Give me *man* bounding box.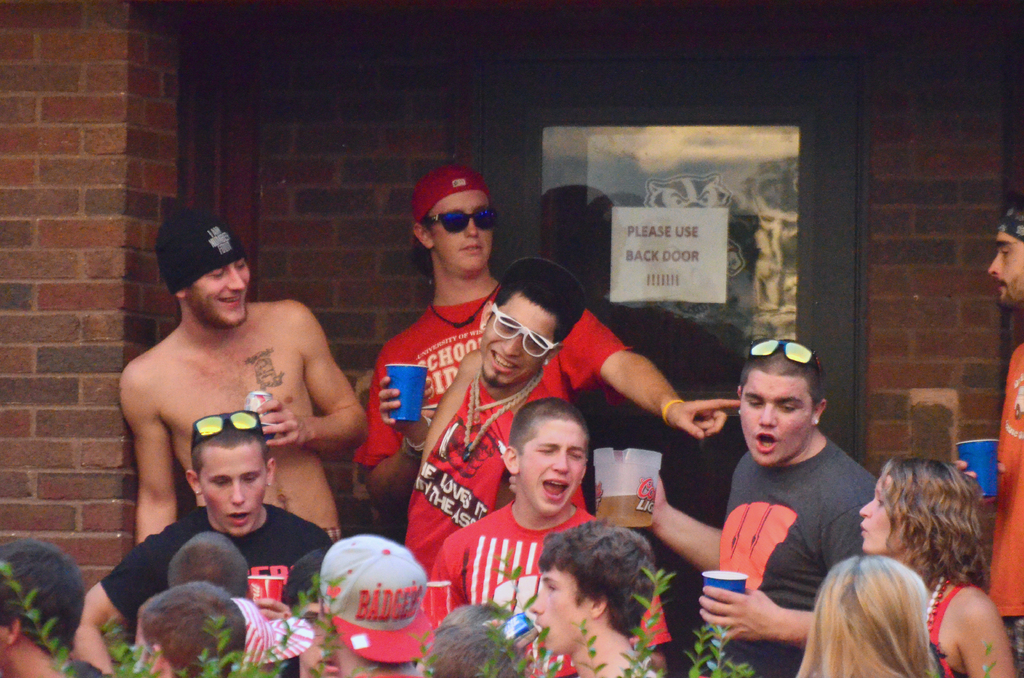
[x1=358, y1=165, x2=740, y2=570].
